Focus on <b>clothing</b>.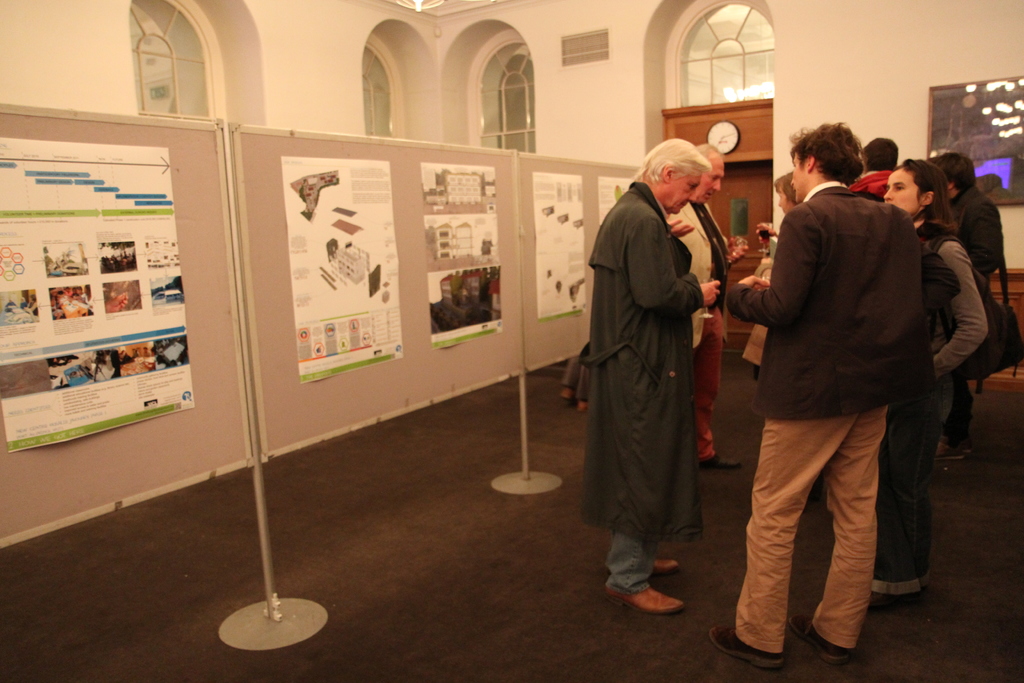
Focused at l=591, t=183, r=708, b=589.
